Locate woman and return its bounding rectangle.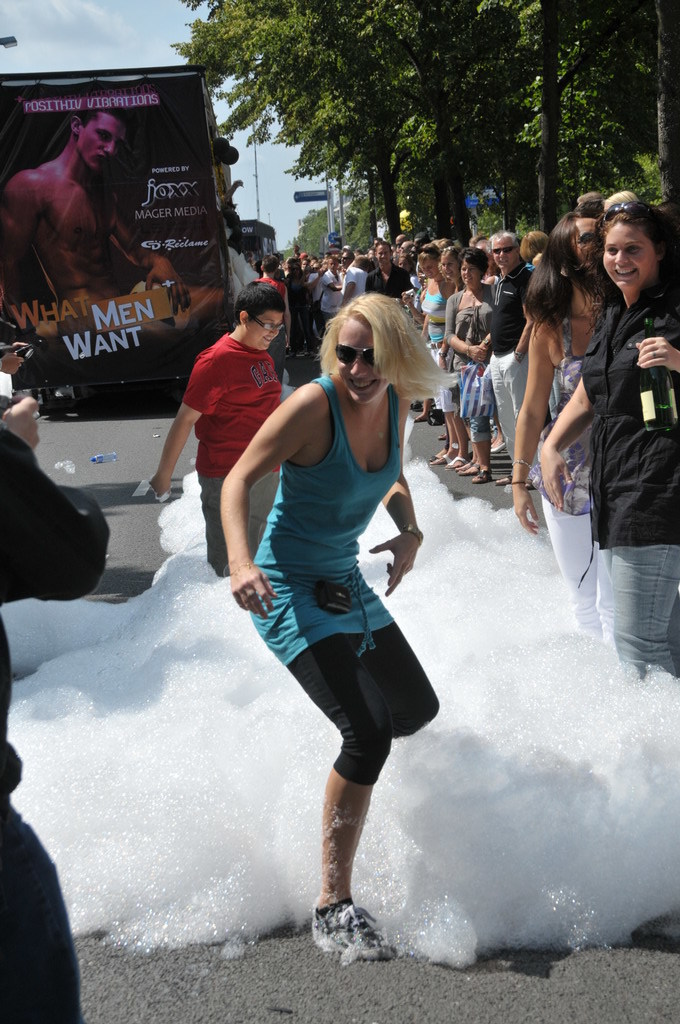
[417, 249, 459, 478].
